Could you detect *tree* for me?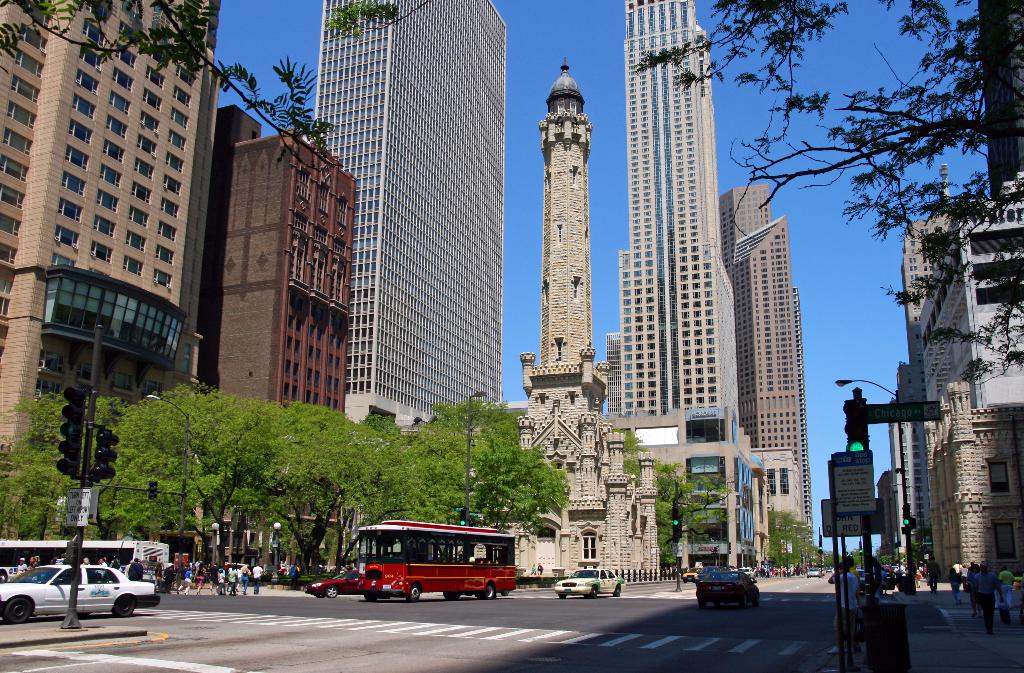
Detection result: x1=726, y1=31, x2=995, y2=428.
